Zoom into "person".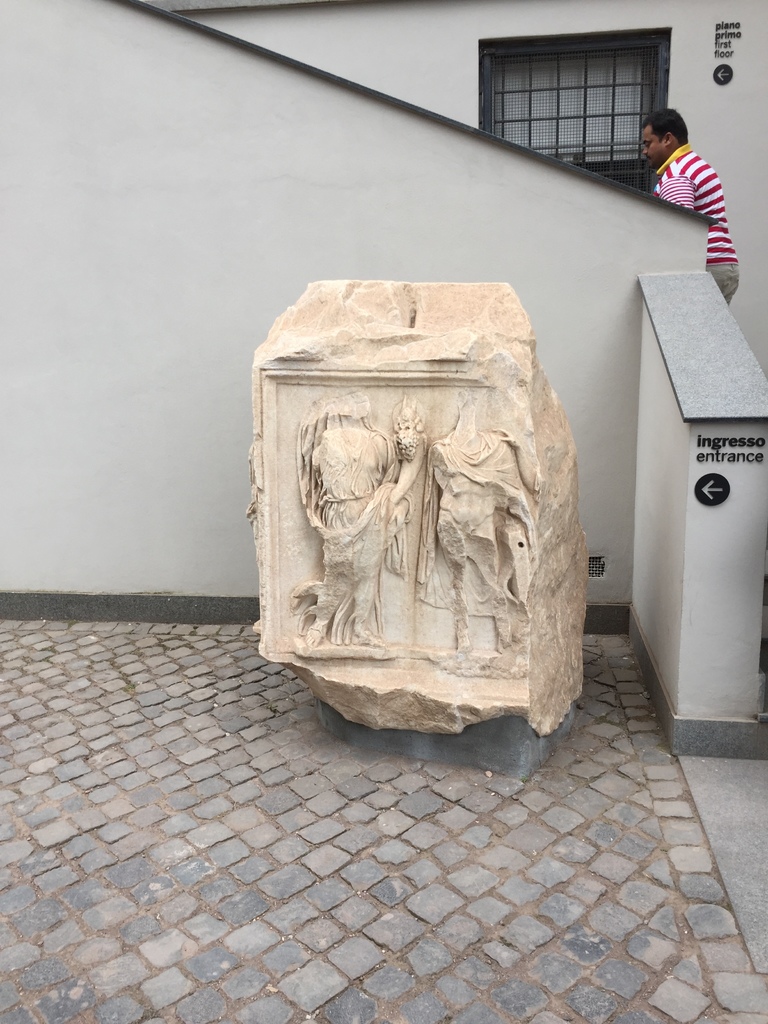
Zoom target: Rect(415, 404, 539, 657).
